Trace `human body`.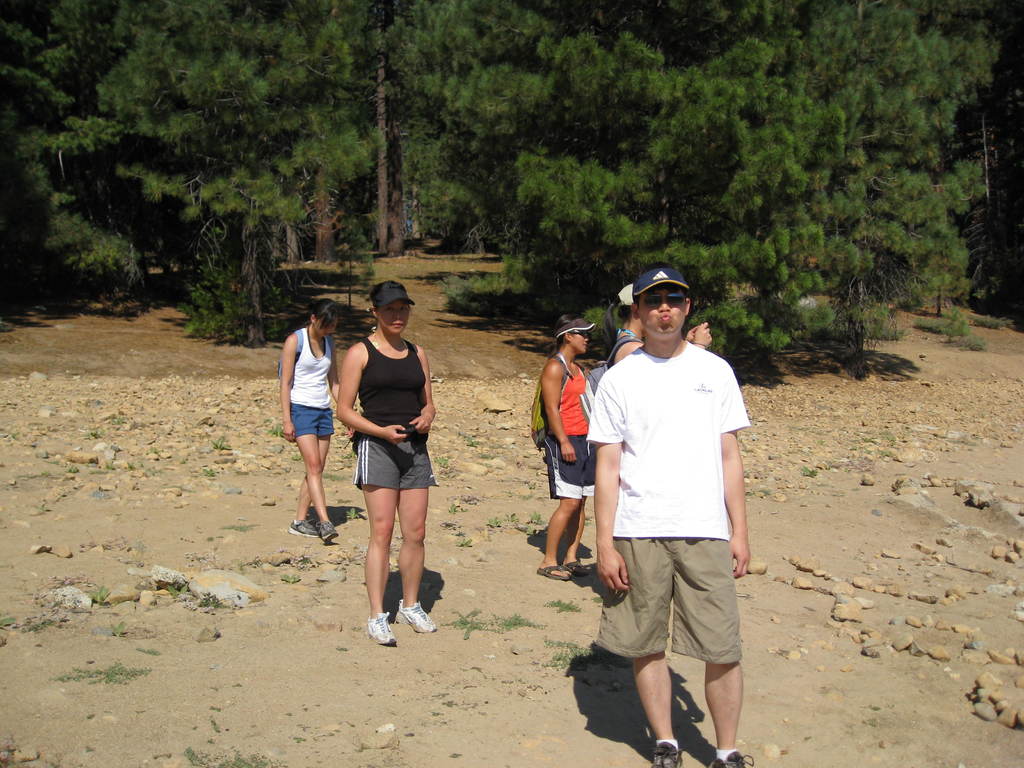
Traced to 529:353:595:582.
